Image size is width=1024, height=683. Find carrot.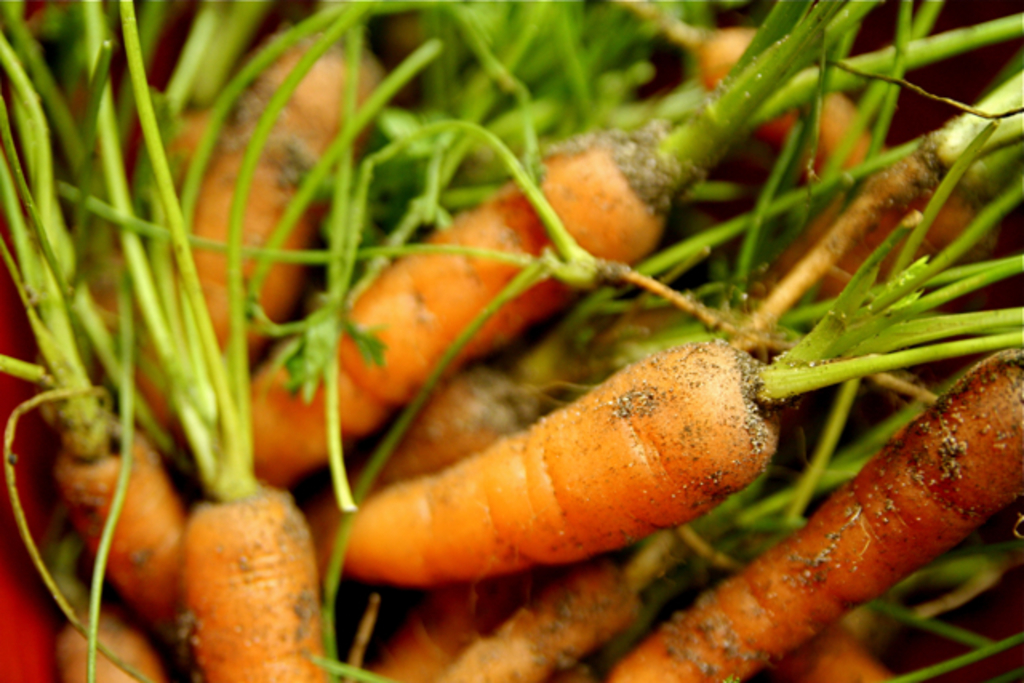
bbox=[190, 481, 339, 681].
